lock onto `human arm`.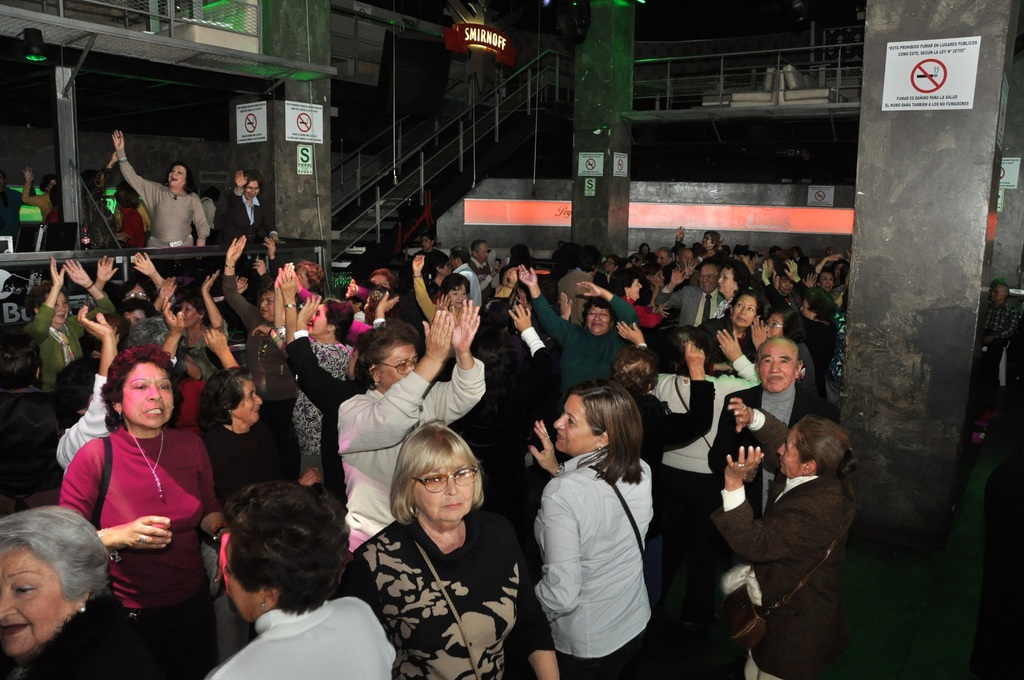
Locked: box(527, 467, 577, 614).
